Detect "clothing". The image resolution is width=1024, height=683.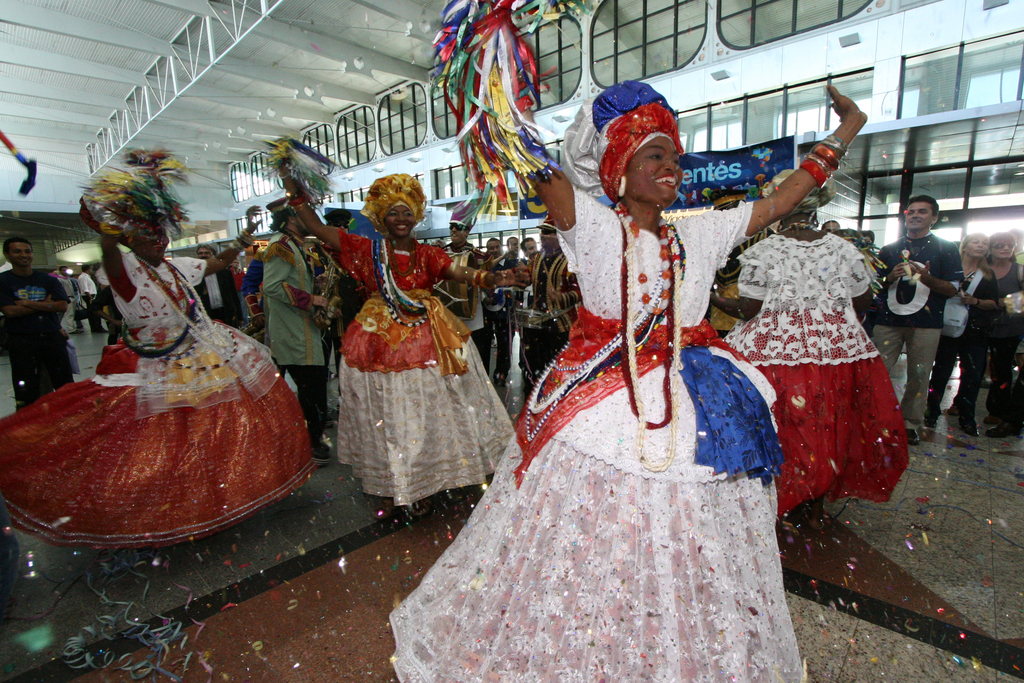
BBox(381, 167, 807, 675).
